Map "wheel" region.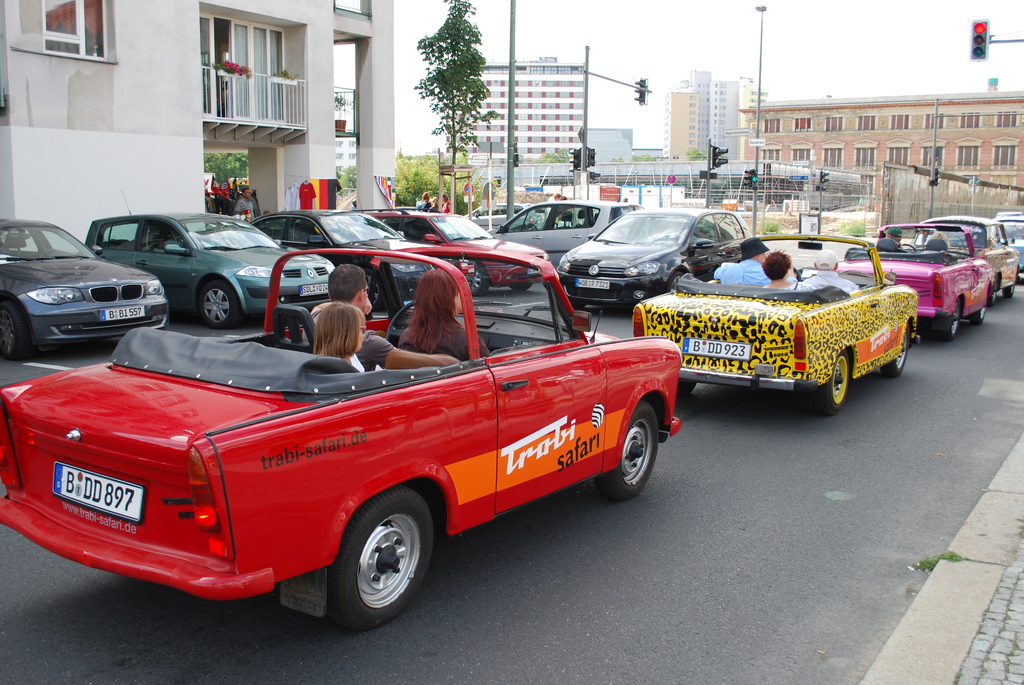
Mapped to region(318, 505, 431, 622).
